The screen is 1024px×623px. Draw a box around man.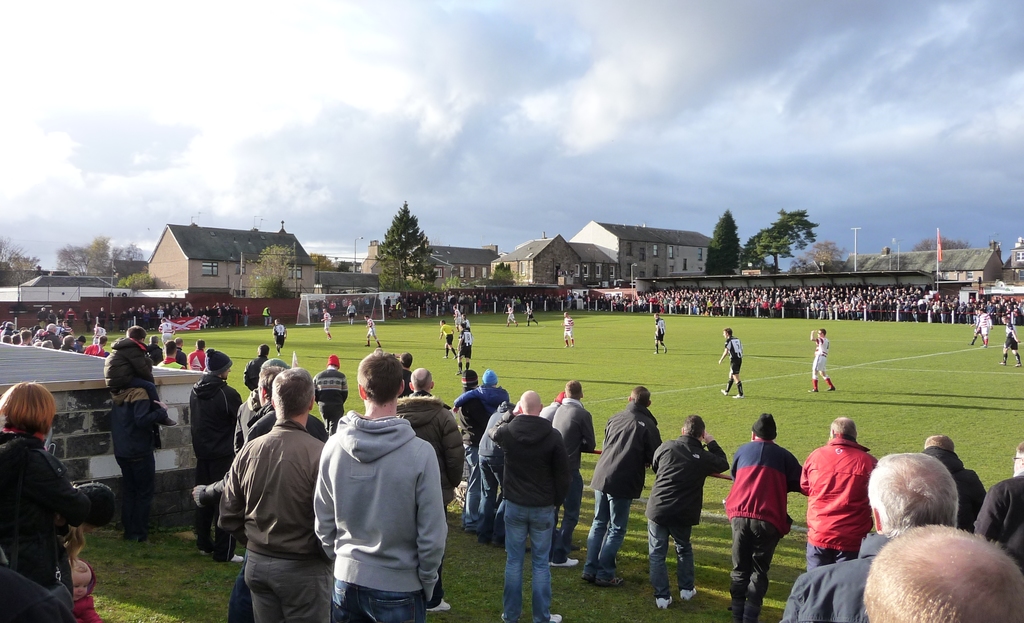
x1=320, y1=310, x2=337, y2=340.
